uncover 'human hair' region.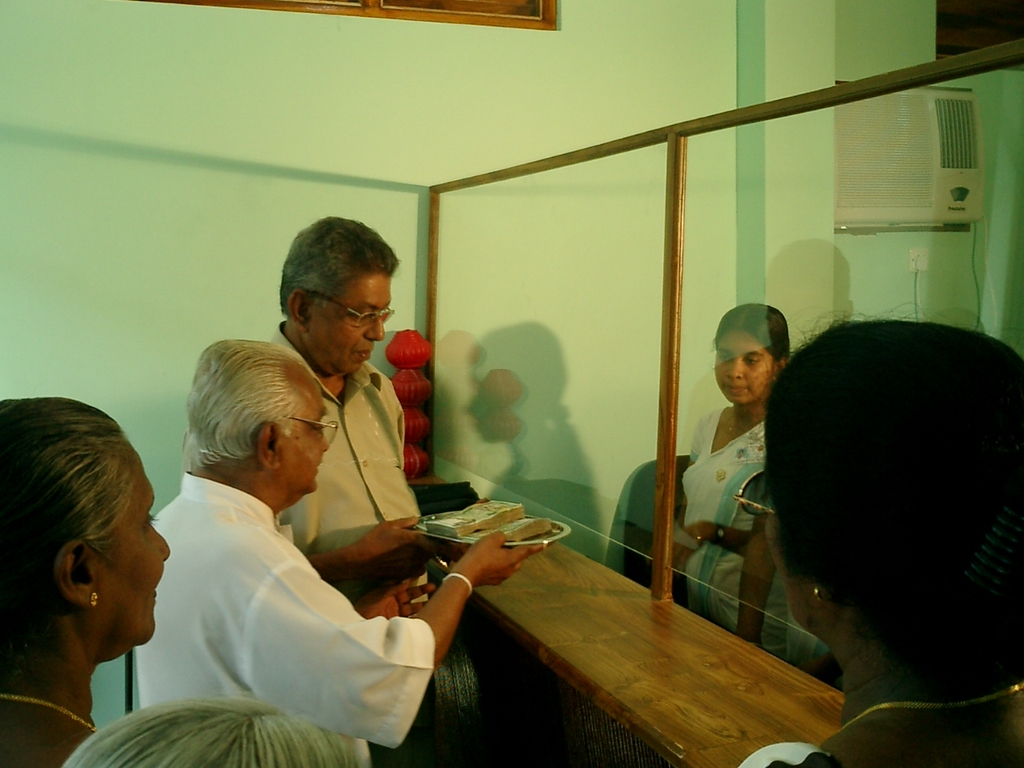
Uncovered: (180, 336, 314, 474).
